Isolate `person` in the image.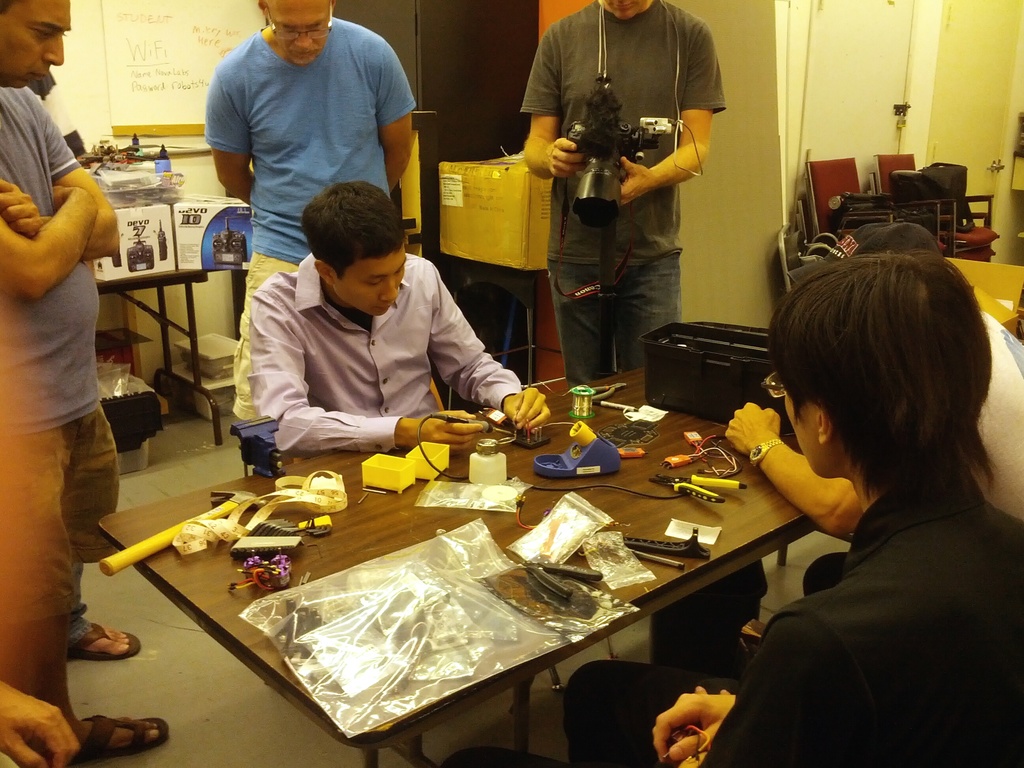
Isolated region: <region>650, 249, 1021, 767</region>.
